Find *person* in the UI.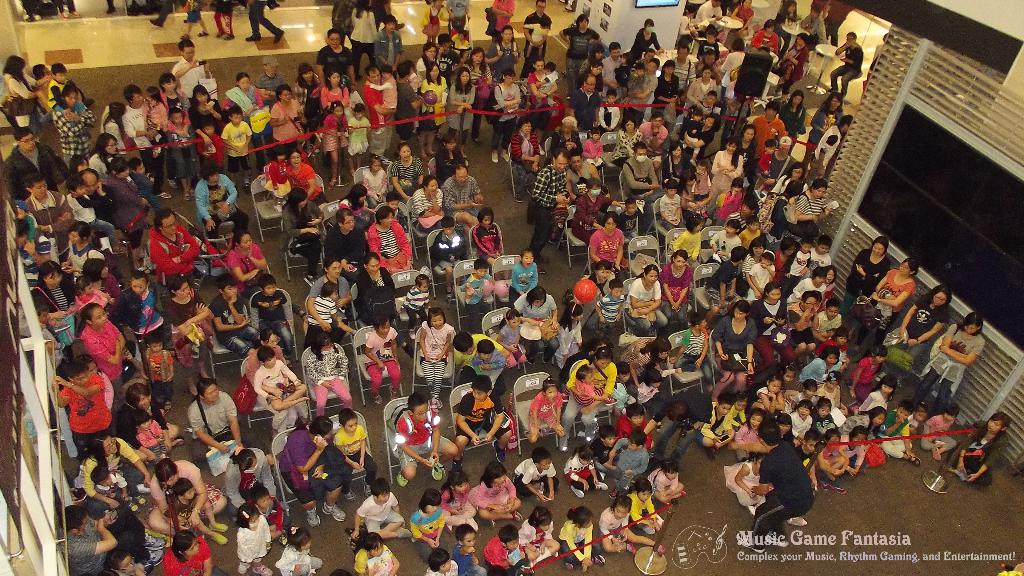
UI element at <bbox>281, 188, 328, 285</bbox>.
